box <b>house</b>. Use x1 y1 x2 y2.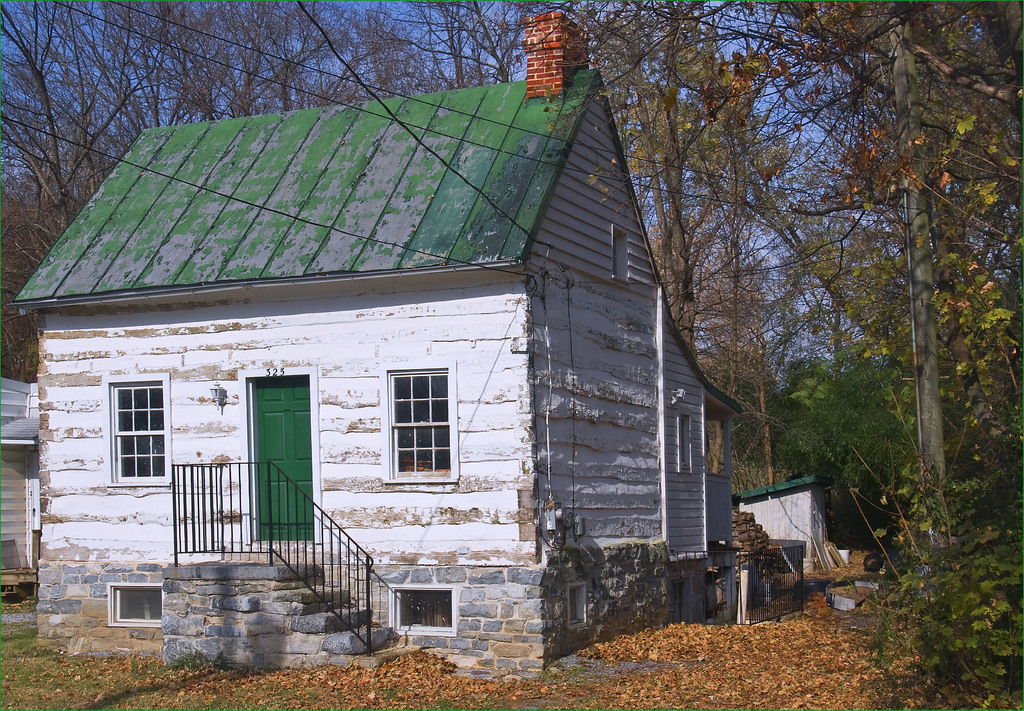
68 79 724 628.
